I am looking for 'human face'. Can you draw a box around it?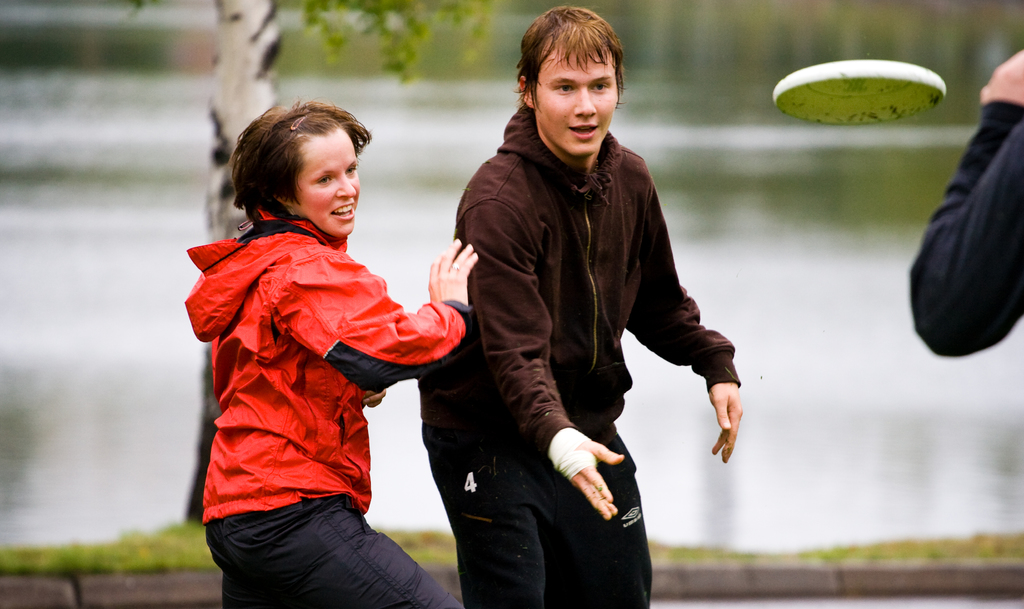
Sure, the bounding box is bbox=(292, 131, 357, 236).
